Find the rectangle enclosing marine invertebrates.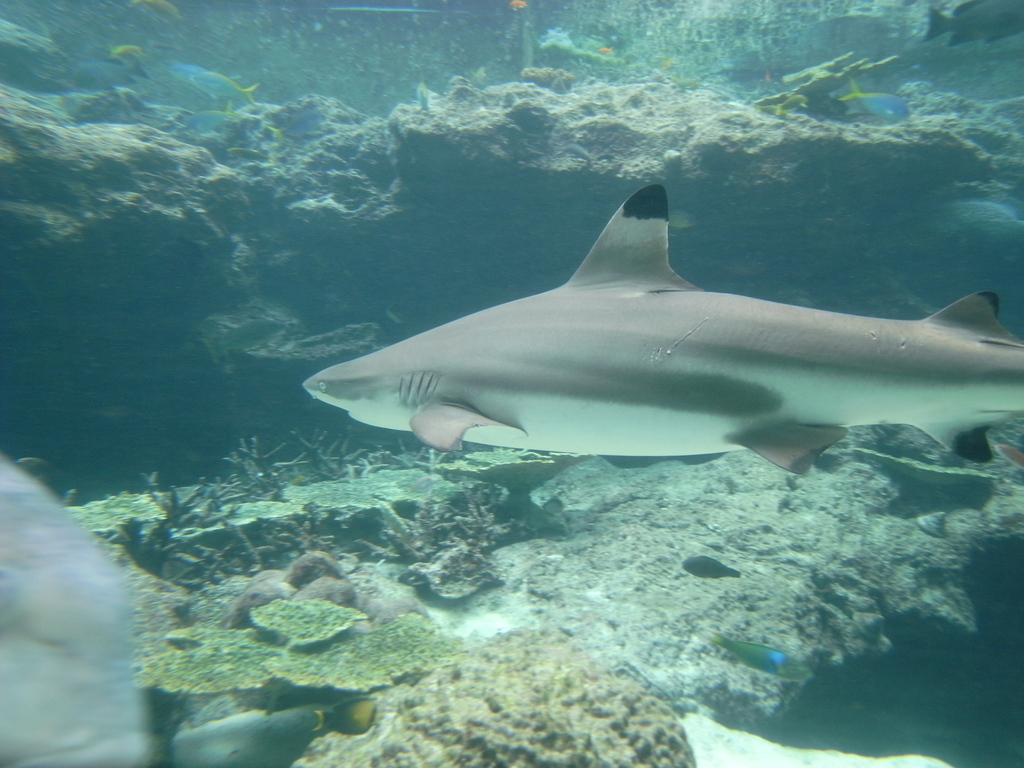
345,480,460,570.
